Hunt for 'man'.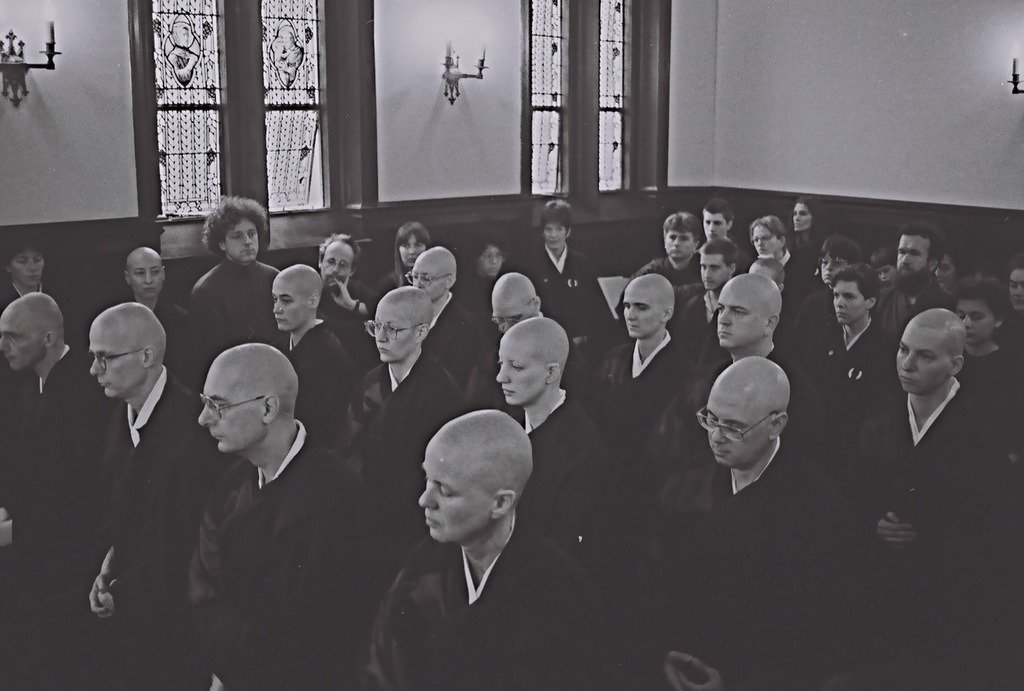
Hunted down at 196:339:368:690.
